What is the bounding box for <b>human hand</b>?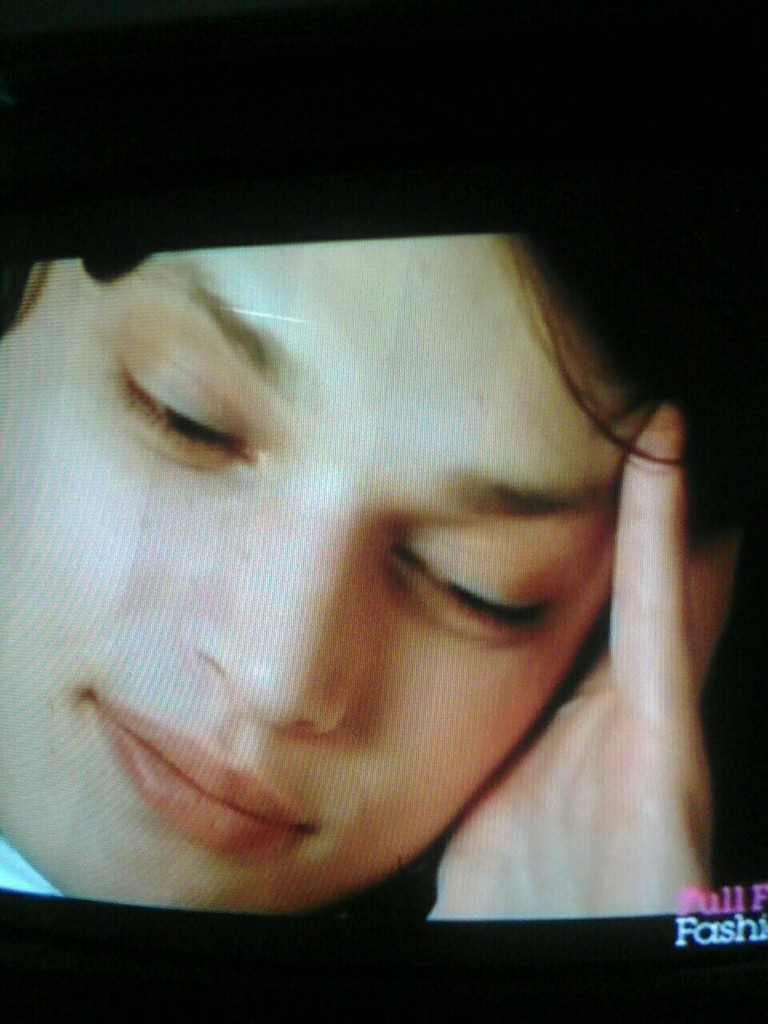
{"left": 487, "top": 410, "right": 750, "bottom": 914}.
